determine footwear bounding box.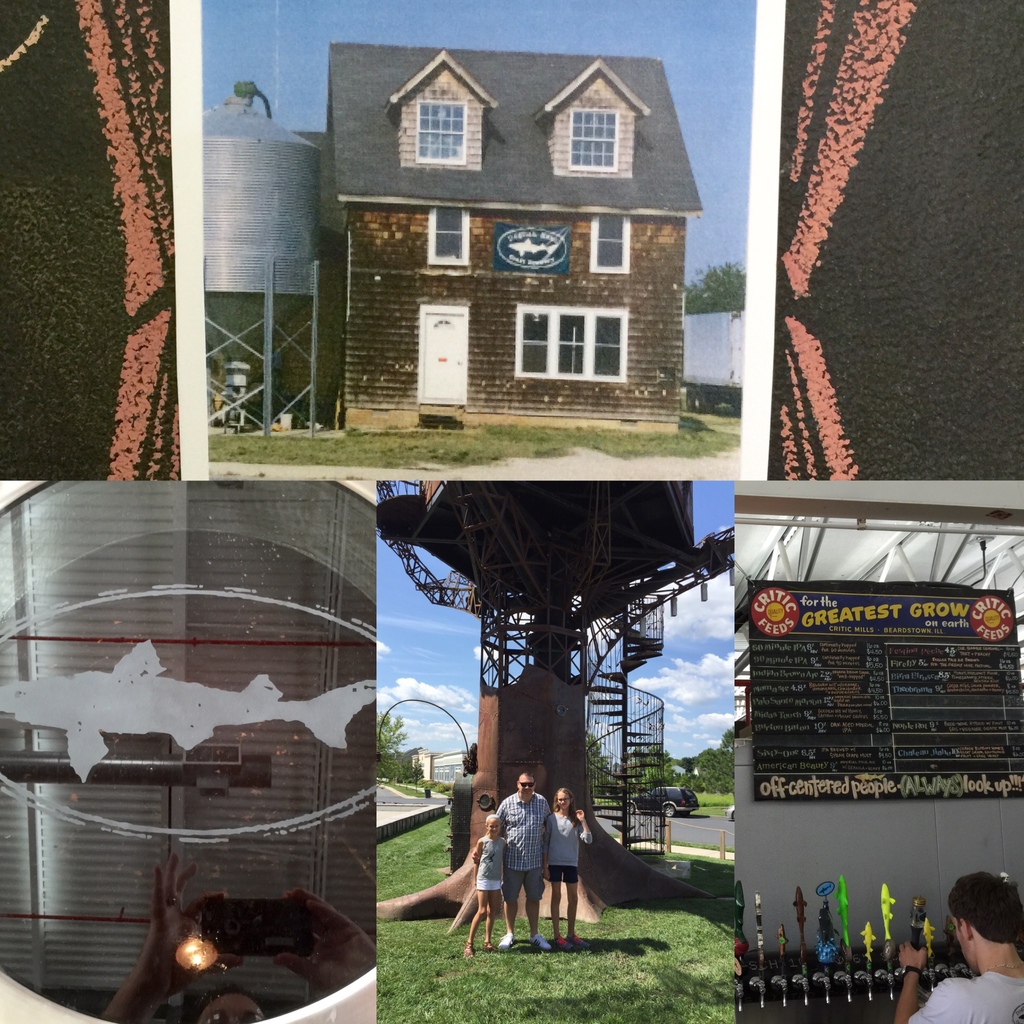
Determined: bbox(558, 932, 575, 951).
